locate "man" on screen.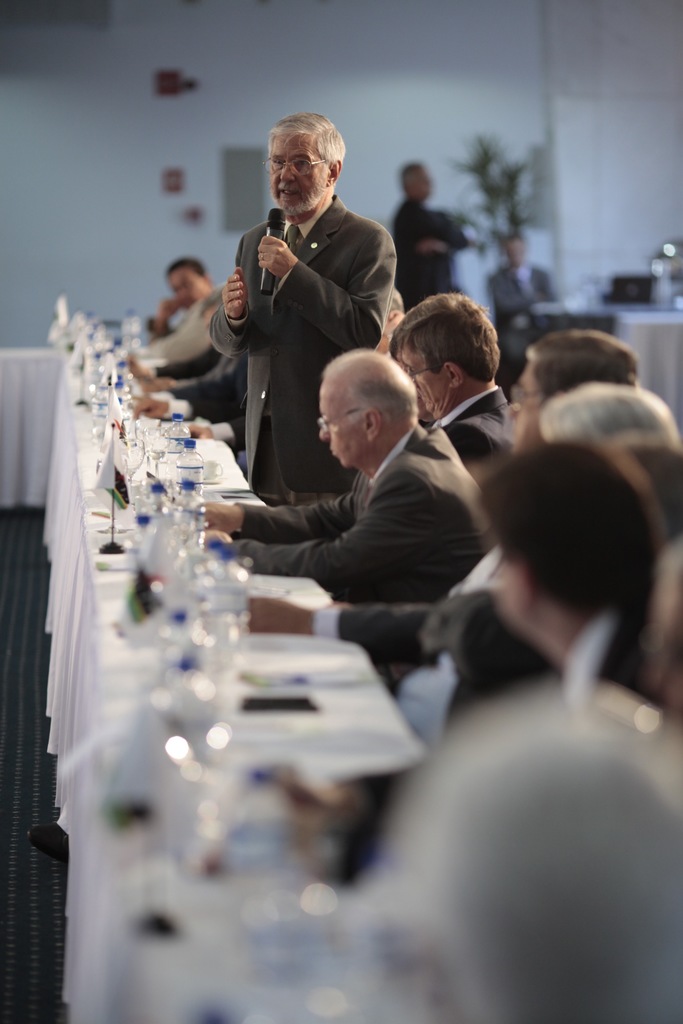
On screen at <region>474, 307, 662, 560</region>.
